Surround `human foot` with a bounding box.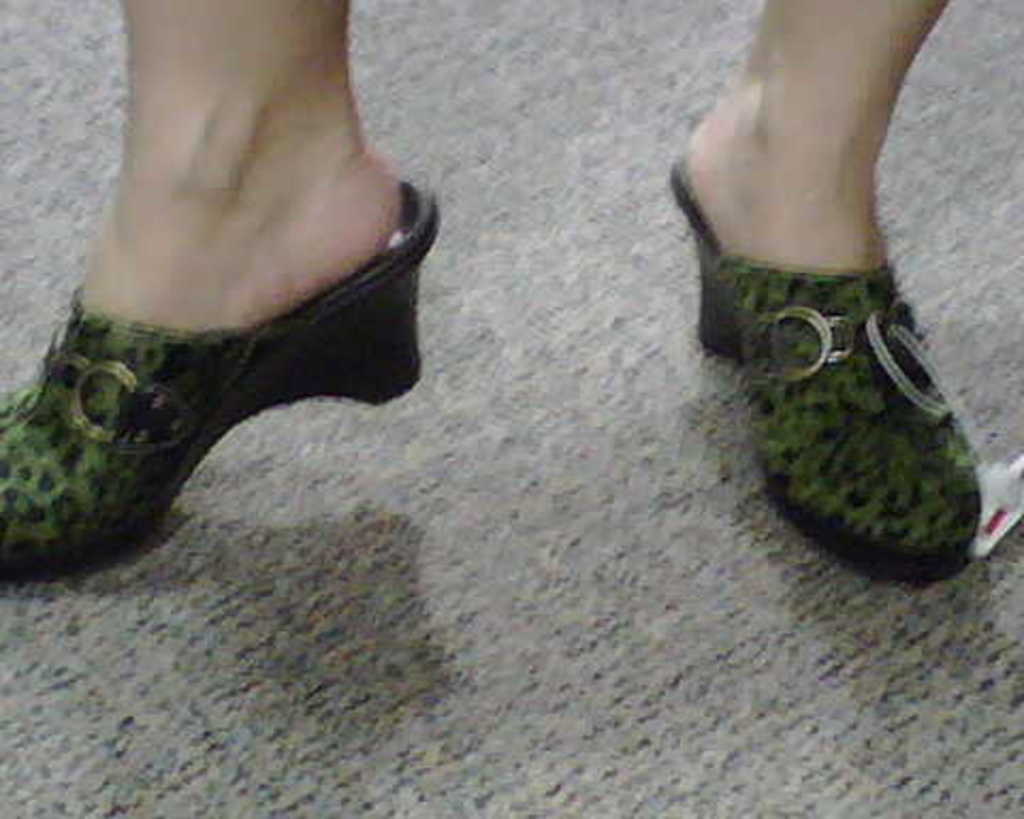
BBox(678, 68, 890, 273).
